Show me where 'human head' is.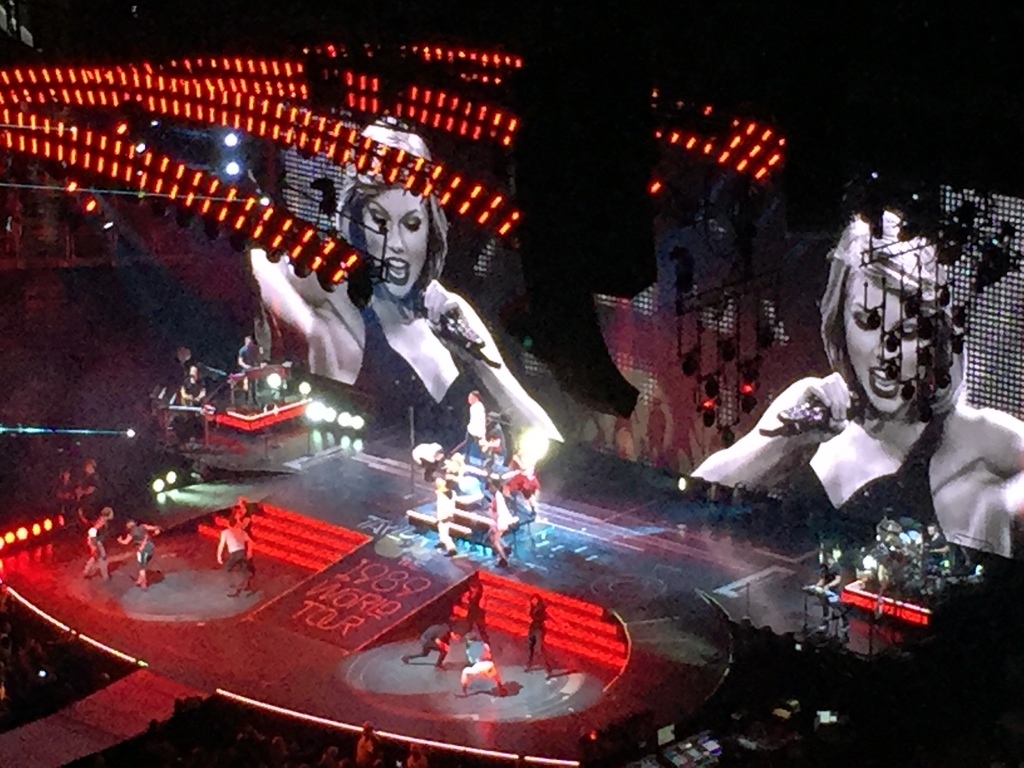
'human head' is at rect(335, 168, 445, 299).
